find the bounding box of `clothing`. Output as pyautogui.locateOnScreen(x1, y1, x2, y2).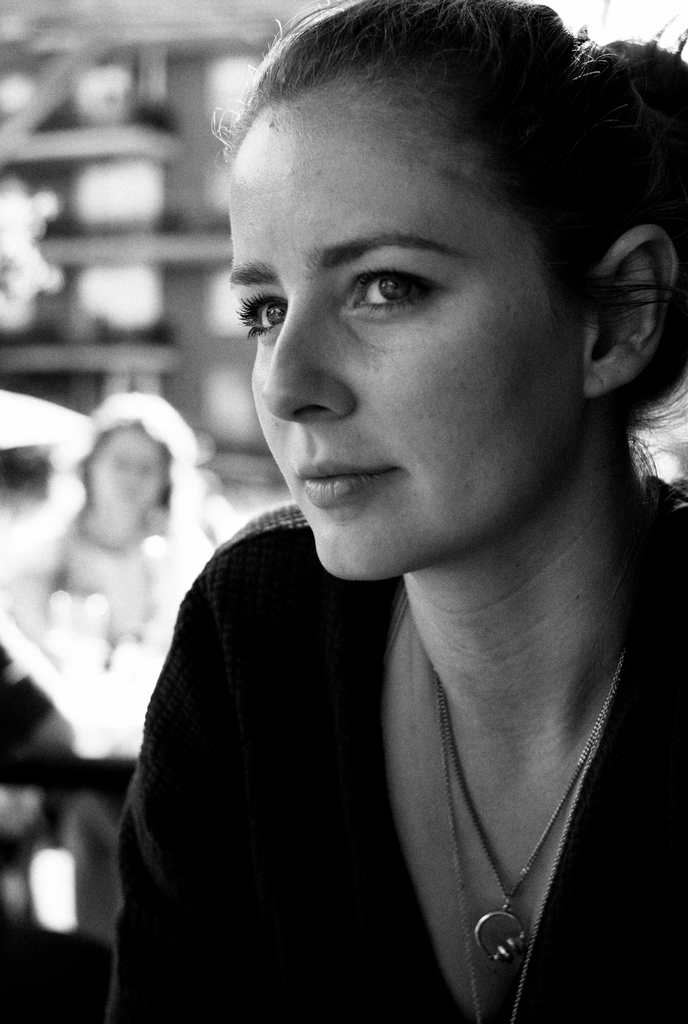
pyautogui.locateOnScreen(44, 500, 173, 639).
